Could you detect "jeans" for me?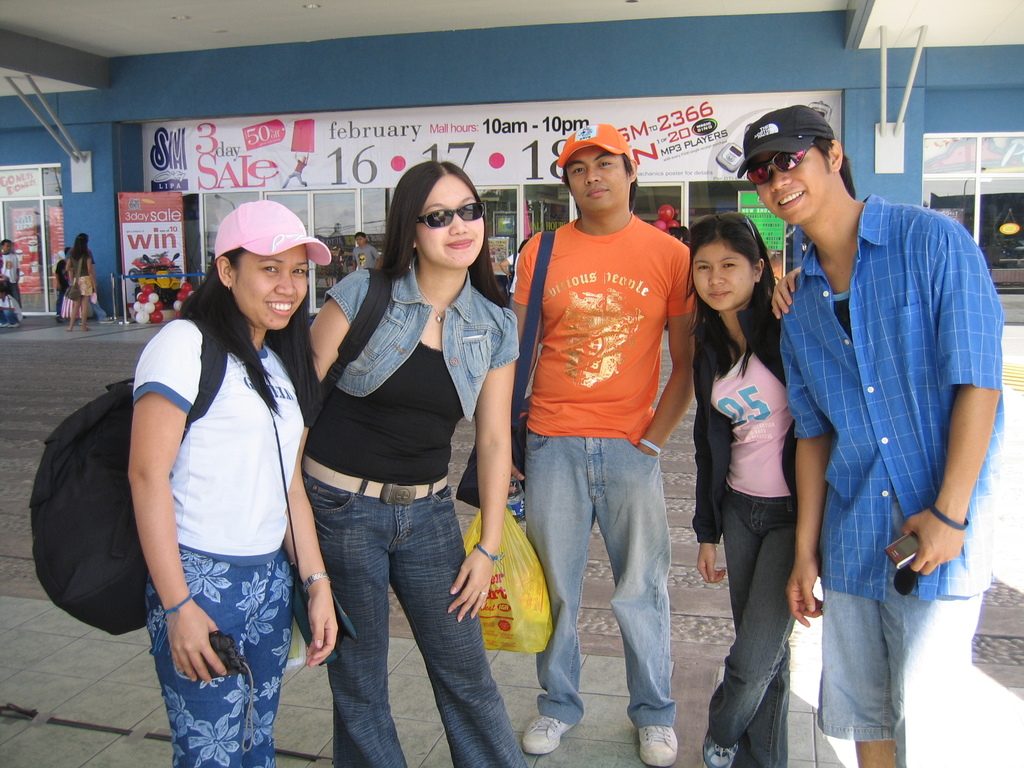
Detection result: [left=148, top=552, right=301, bottom=767].
